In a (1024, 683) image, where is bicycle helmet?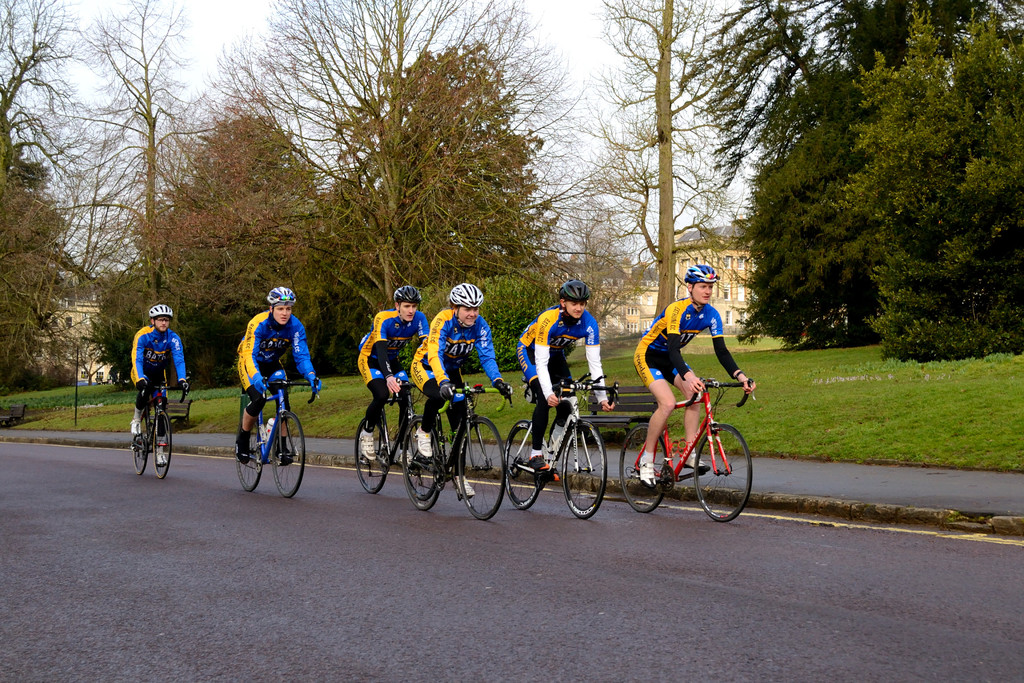
l=388, t=286, r=421, b=303.
